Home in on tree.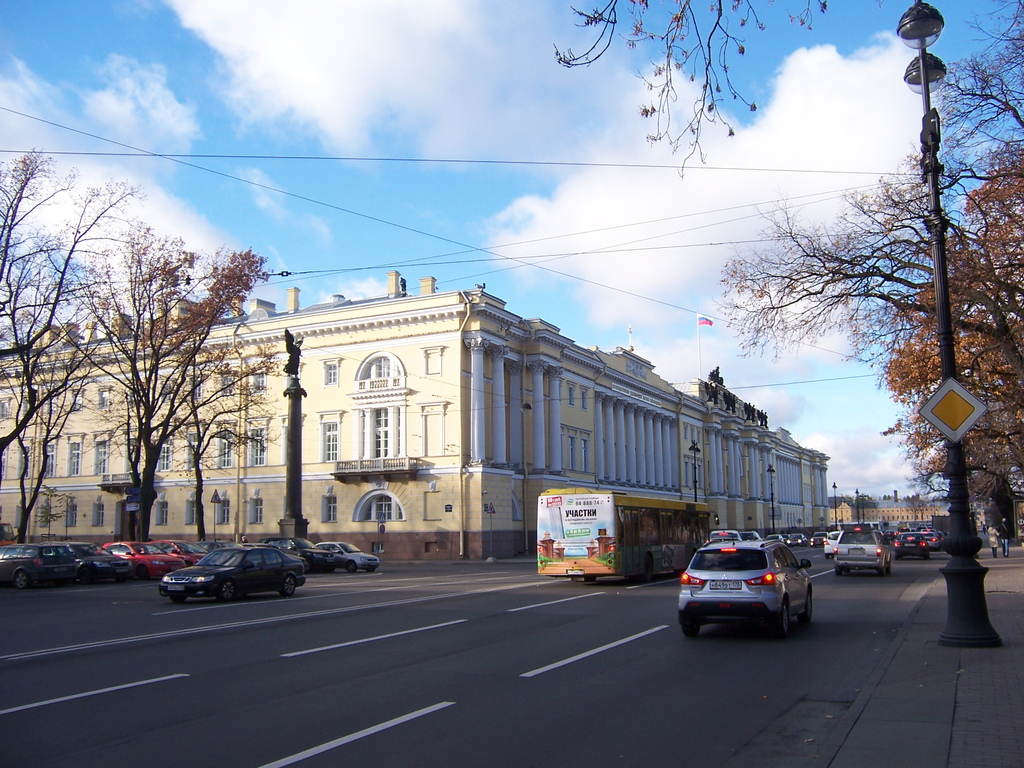
Homed in at <bbox>715, 123, 1023, 562</bbox>.
